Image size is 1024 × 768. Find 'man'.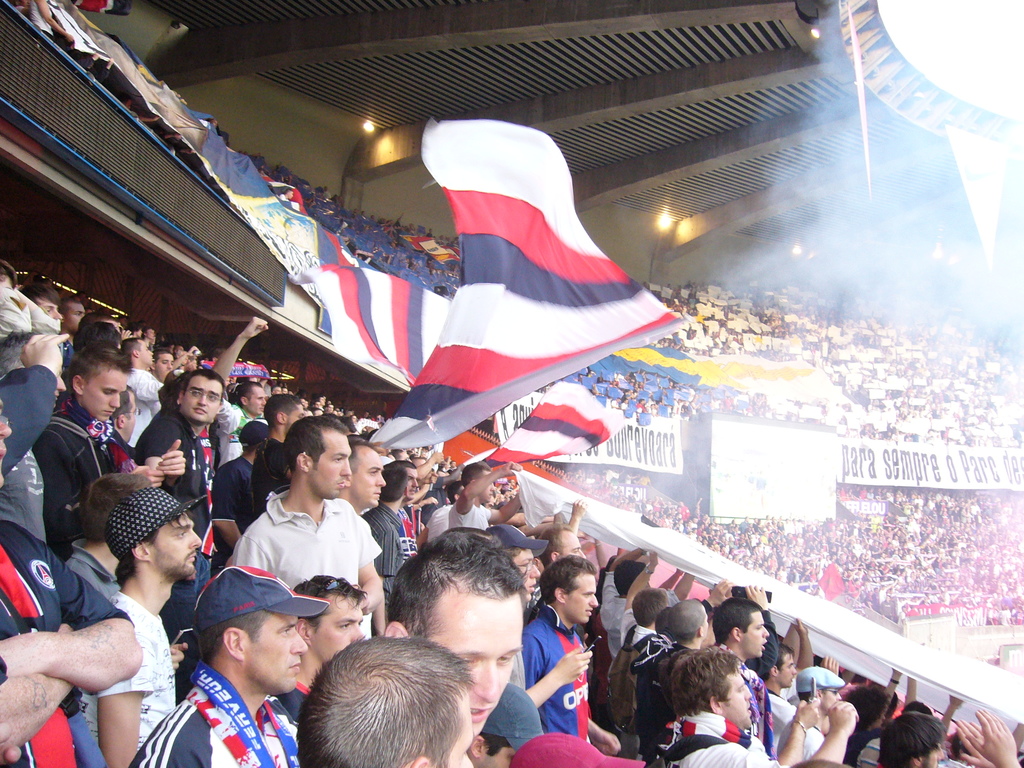
[left=444, top=480, right=463, bottom=508].
